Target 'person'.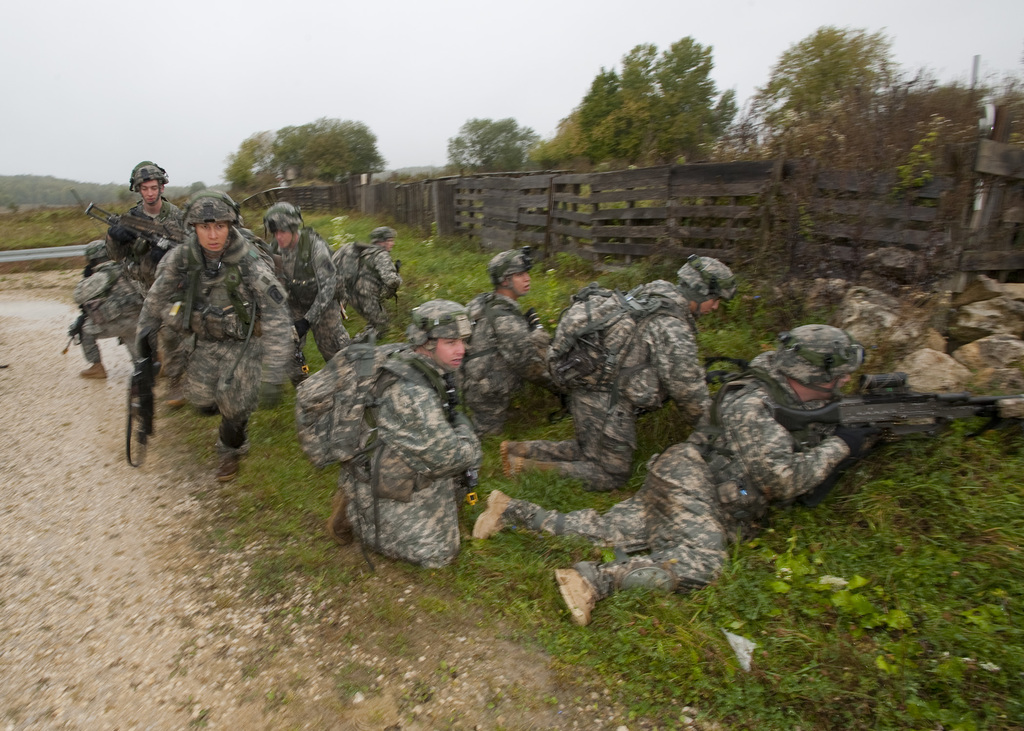
Target region: detection(255, 199, 343, 362).
